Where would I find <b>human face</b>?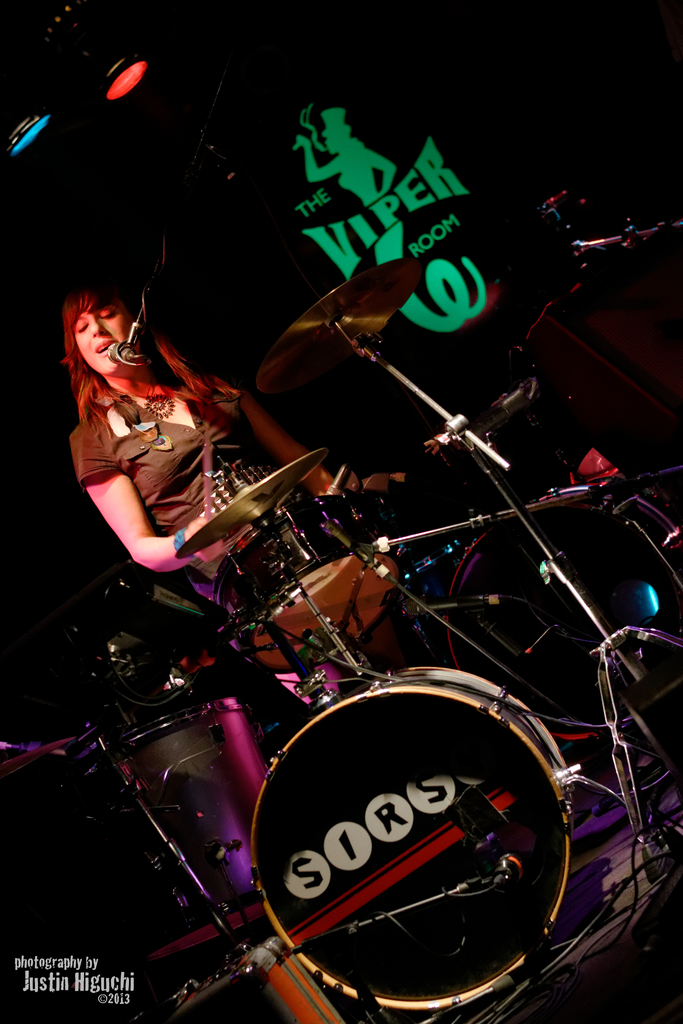
At rect(69, 289, 127, 375).
